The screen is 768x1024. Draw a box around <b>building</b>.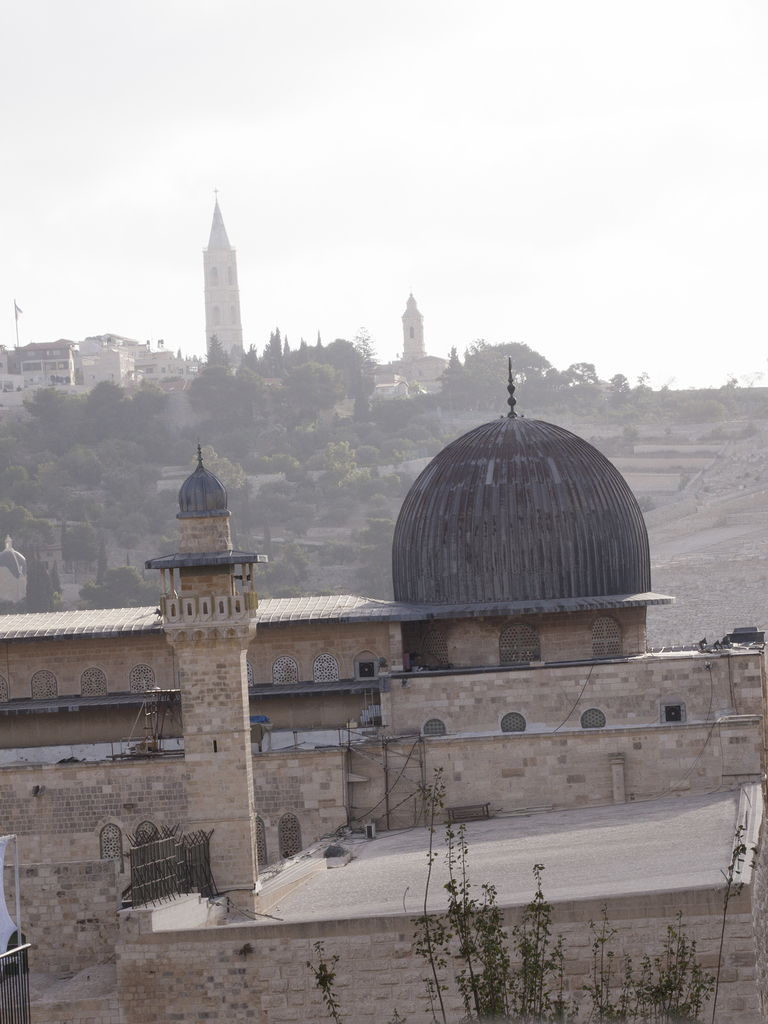
bbox=[0, 362, 767, 1023].
